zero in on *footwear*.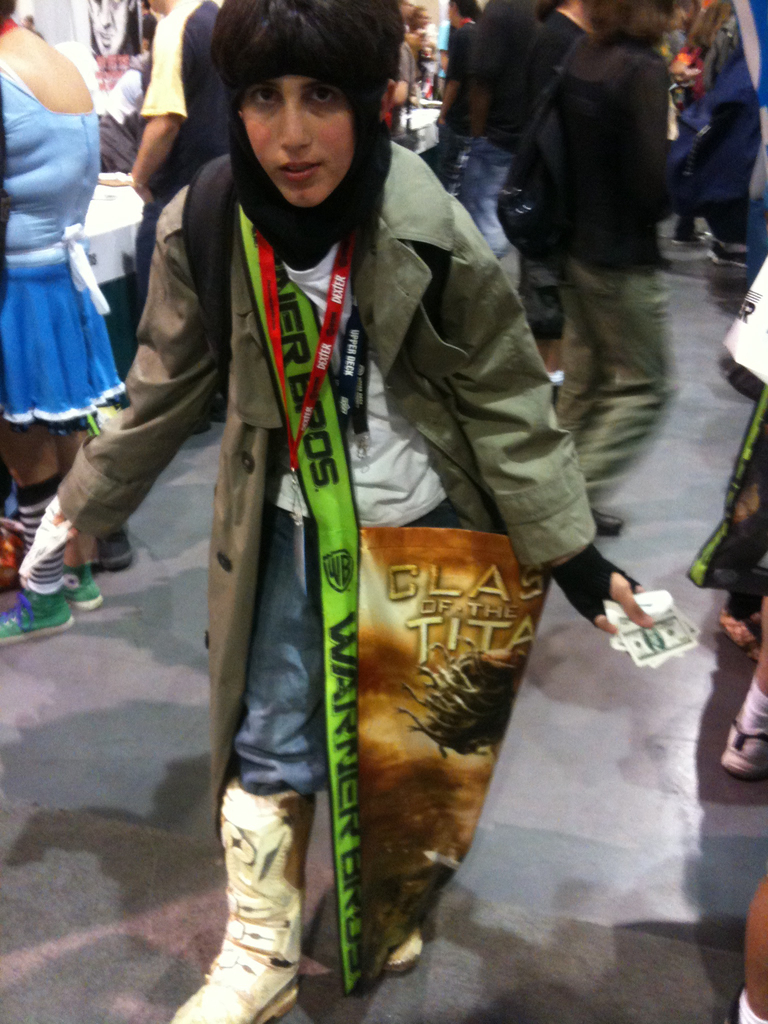
Zeroed in: {"left": 59, "top": 561, "right": 100, "bottom": 614}.
